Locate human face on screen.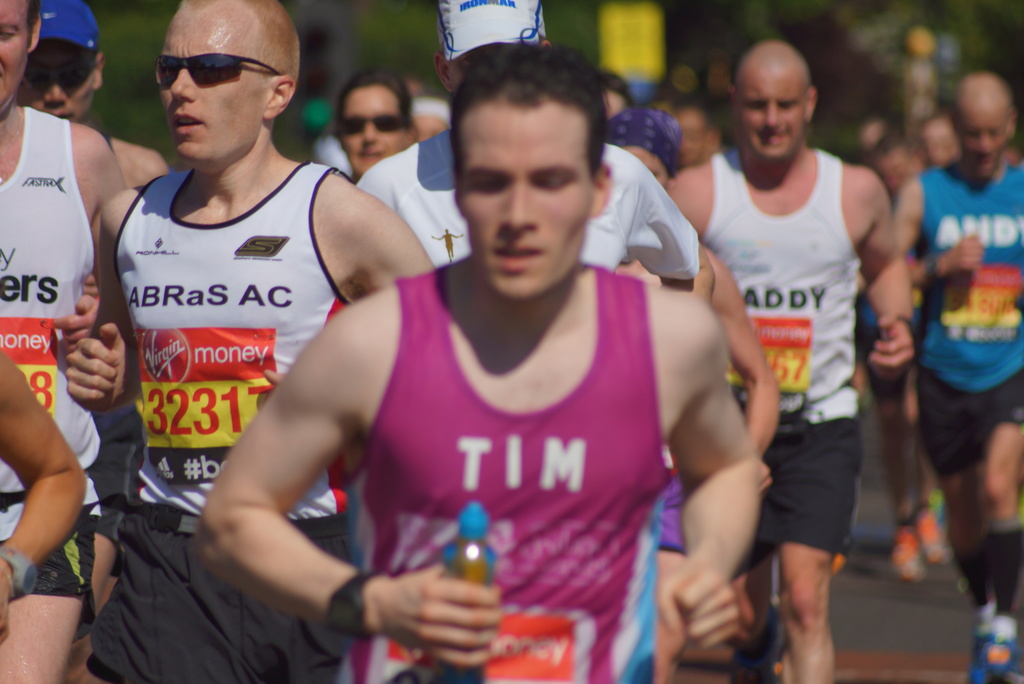
On screen at (956,99,1009,178).
